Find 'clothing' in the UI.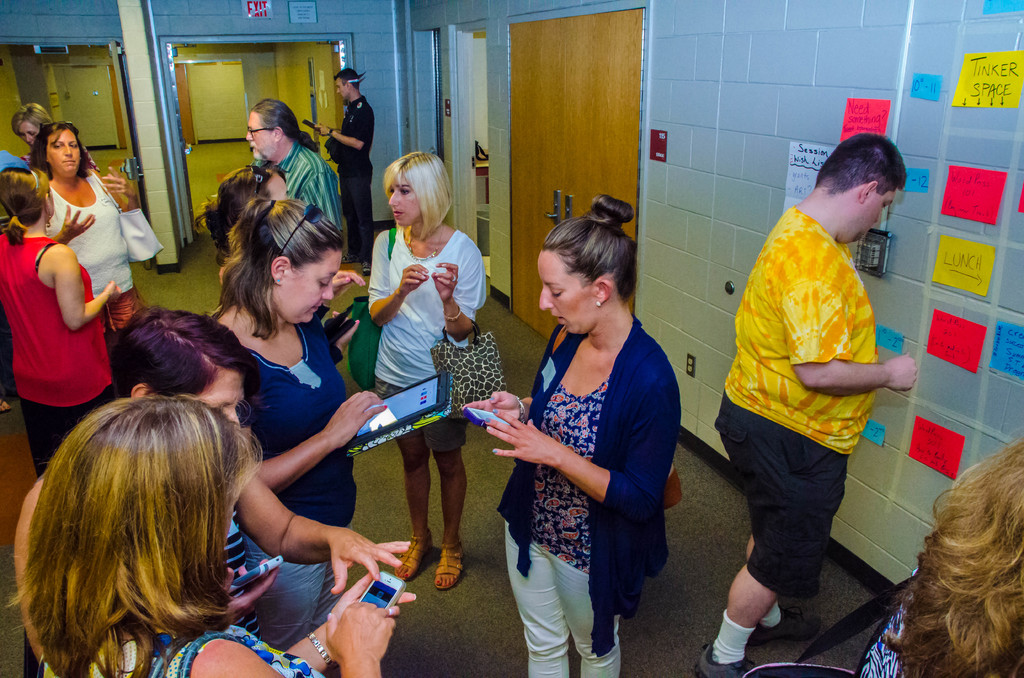
UI element at 259, 141, 346, 236.
